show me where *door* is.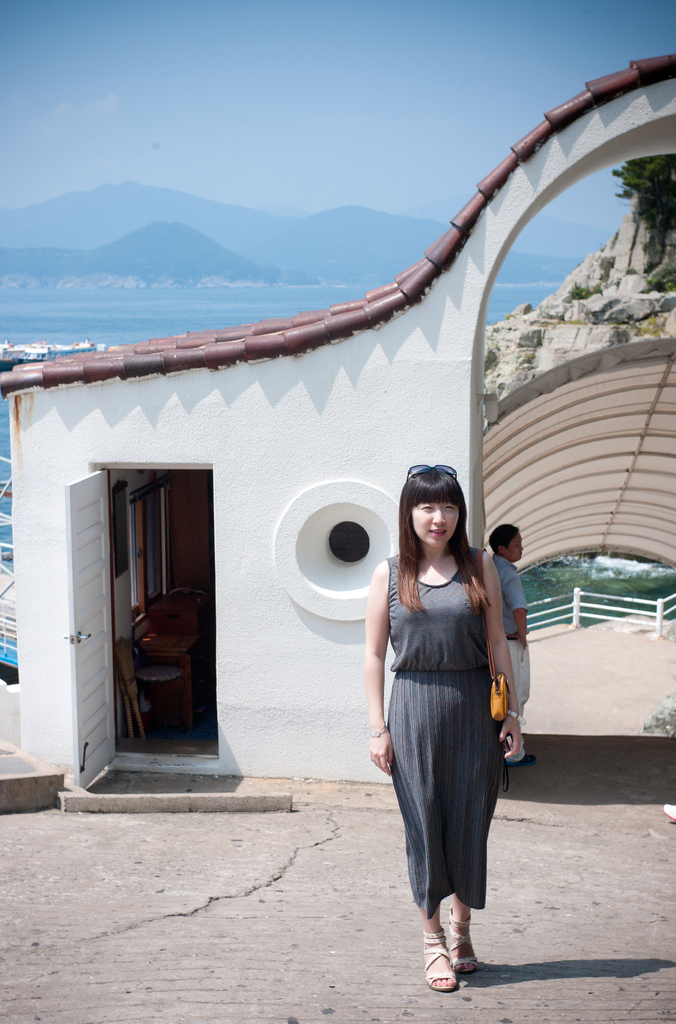
*door* is at 57 467 120 787.
